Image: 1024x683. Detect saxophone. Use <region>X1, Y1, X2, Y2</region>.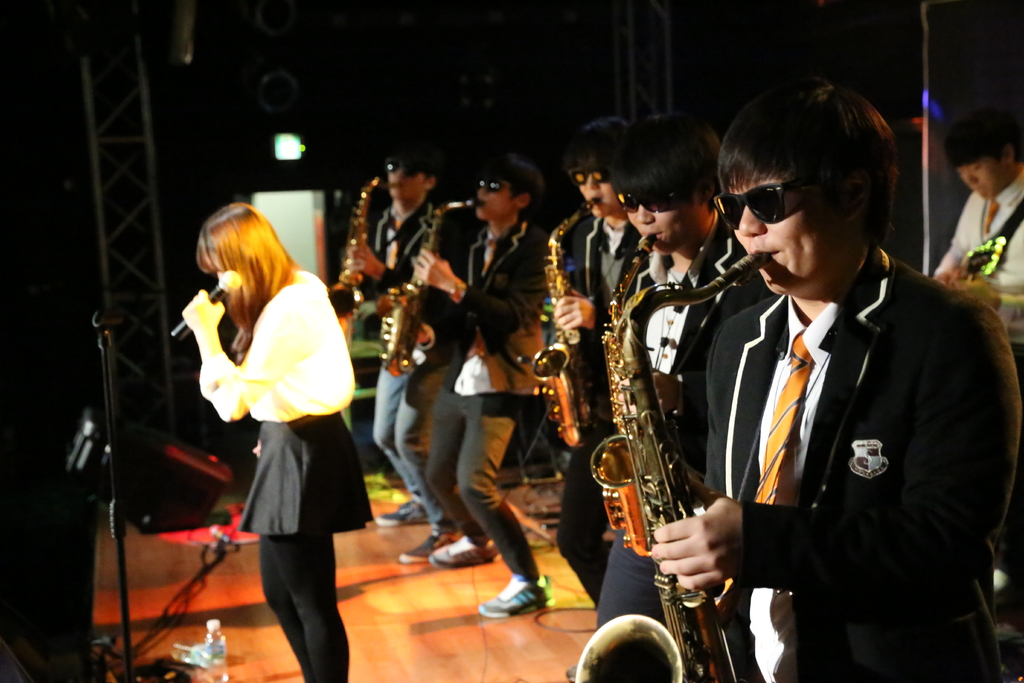
<region>530, 197, 604, 452</region>.
